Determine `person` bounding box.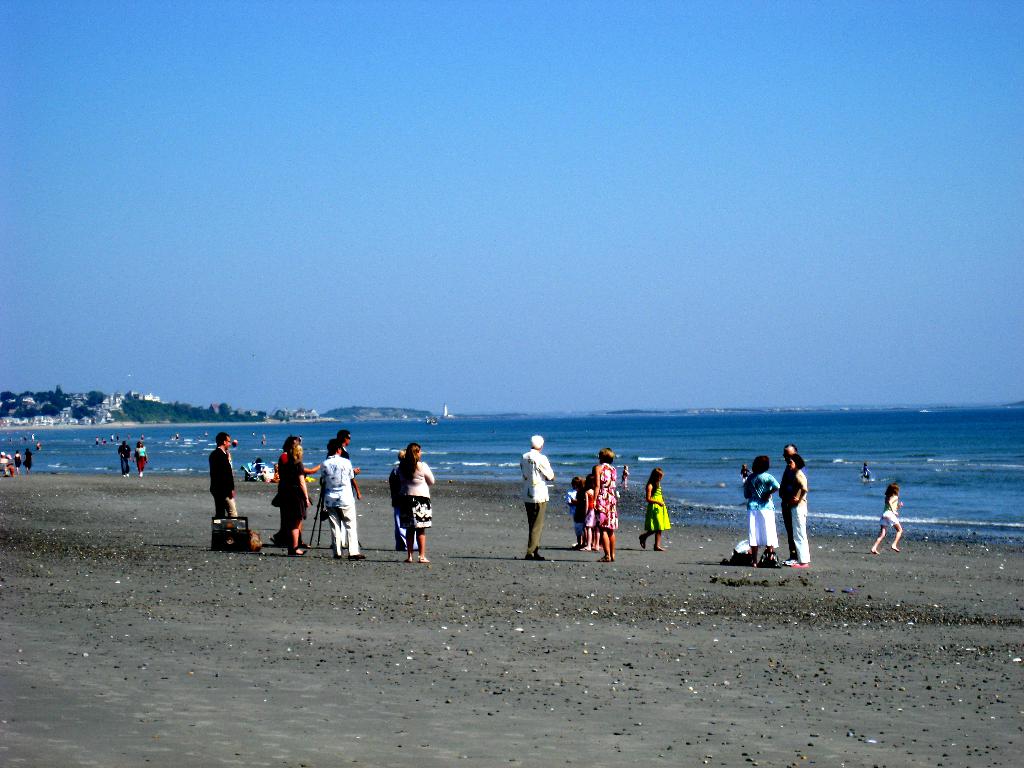
Determined: box(13, 450, 26, 470).
